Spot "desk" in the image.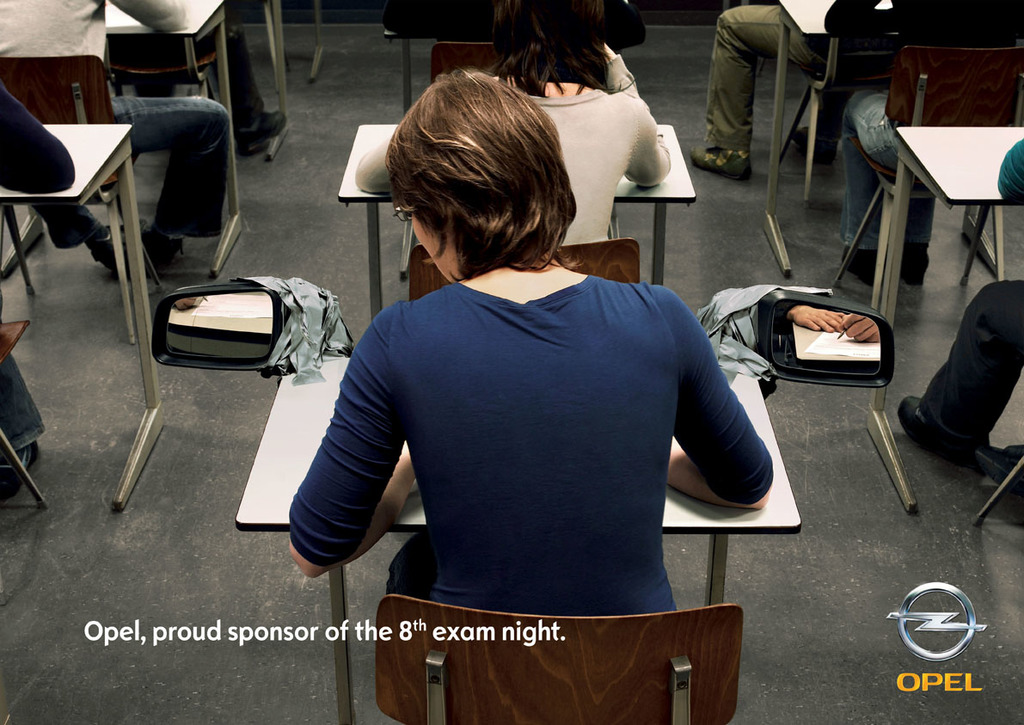
"desk" found at <bbox>104, 0, 254, 280</bbox>.
